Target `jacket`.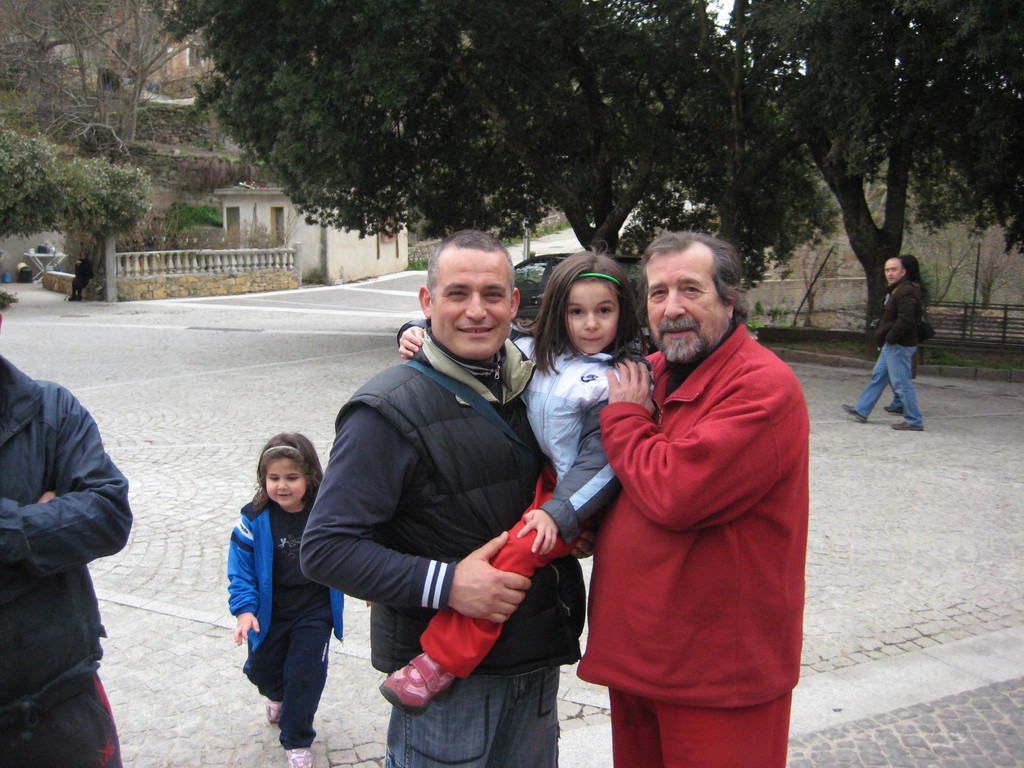
Target region: BBox(510, 324, 657, 546).
